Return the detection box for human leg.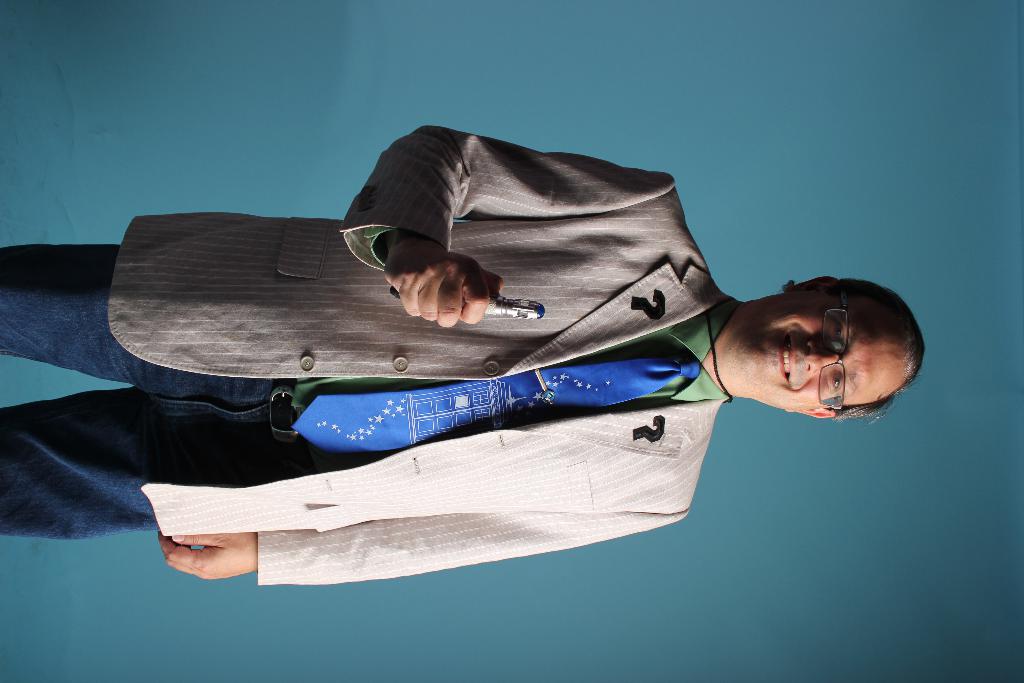
box(0, 245, 301, 383).
